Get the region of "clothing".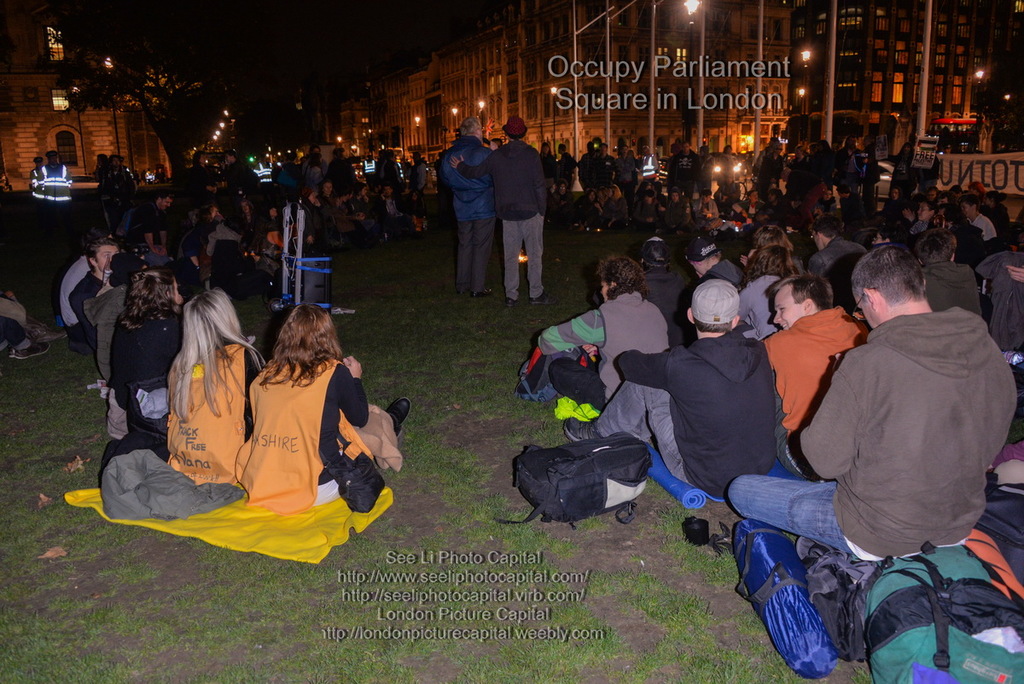
l=802, t=264, r=1010, b=594.
